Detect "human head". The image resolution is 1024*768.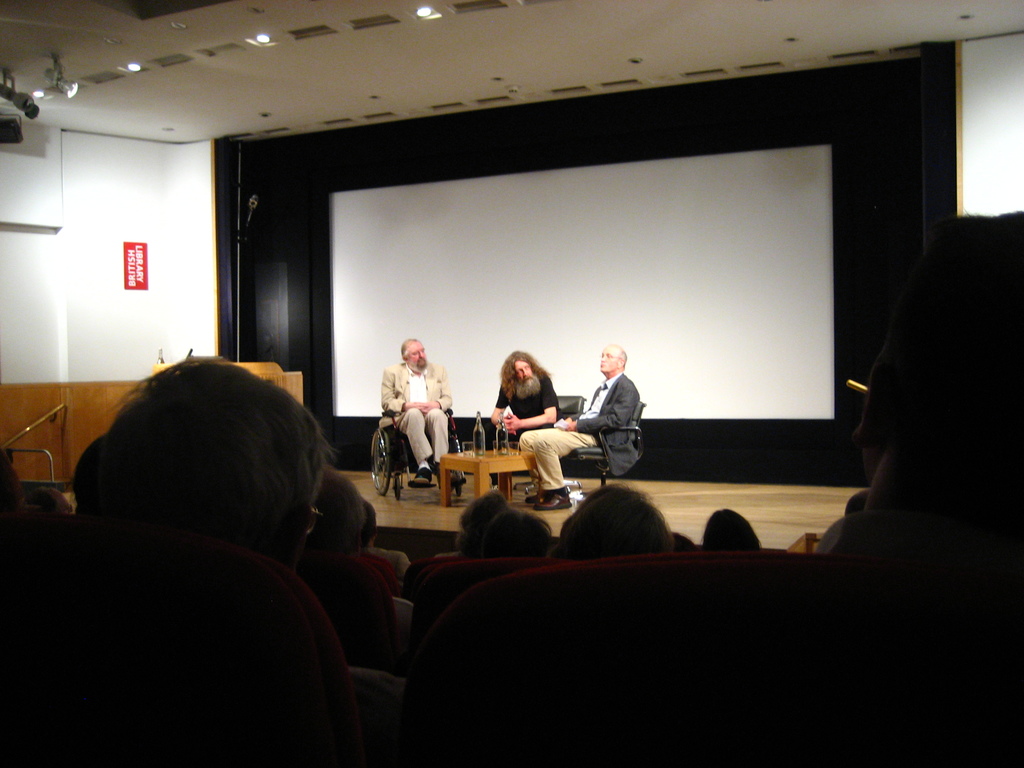
box(0, 452, 20, 534).
